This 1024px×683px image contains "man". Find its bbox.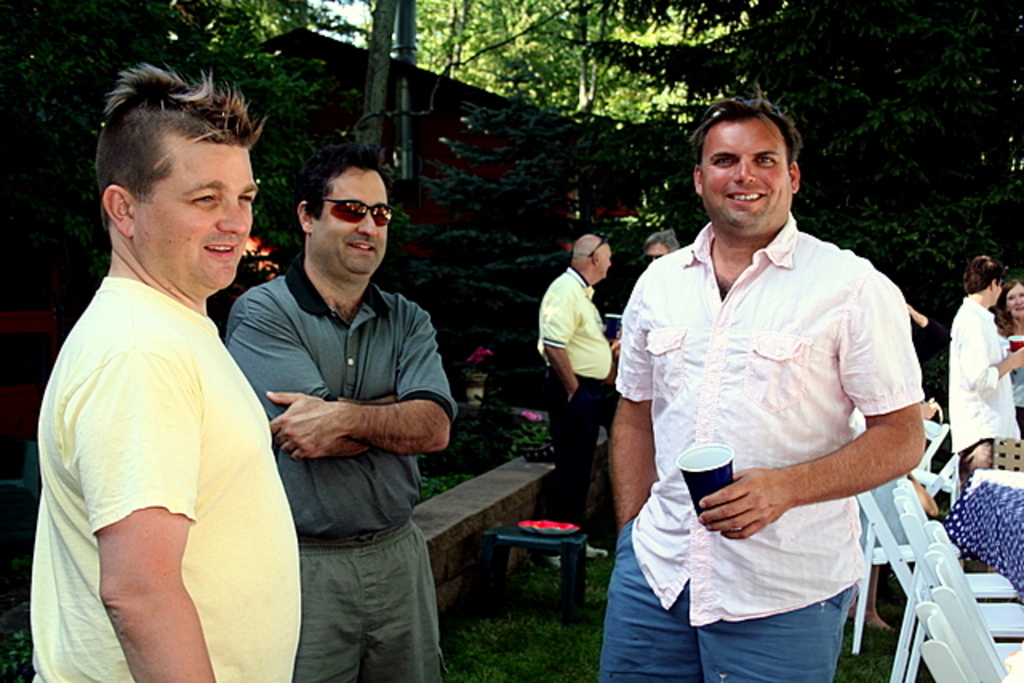
left=605, top=86, right=930, bottom=681.
